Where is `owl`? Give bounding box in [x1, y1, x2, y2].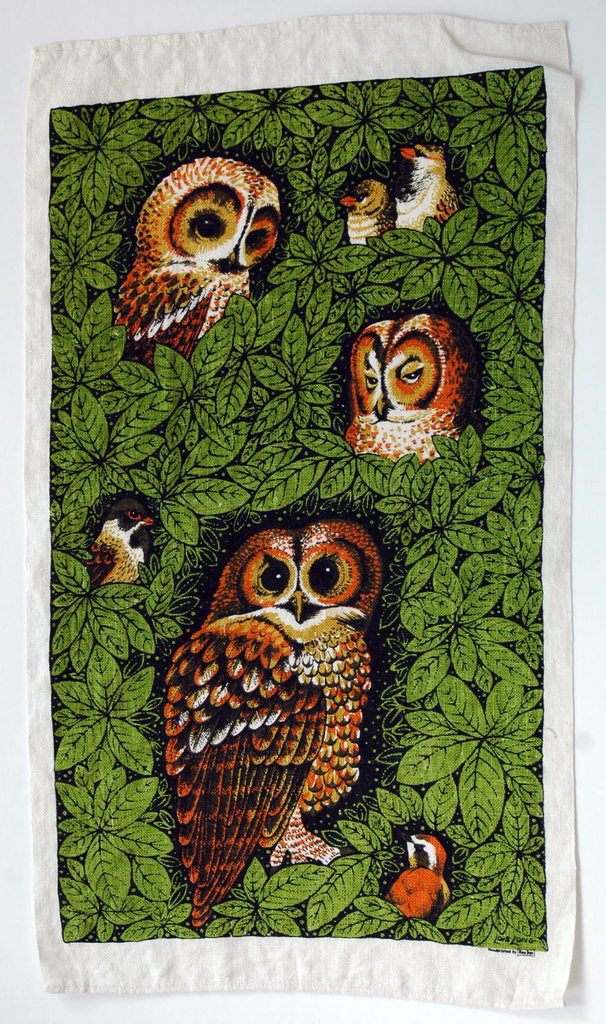
[112, 152, 282, 383].
